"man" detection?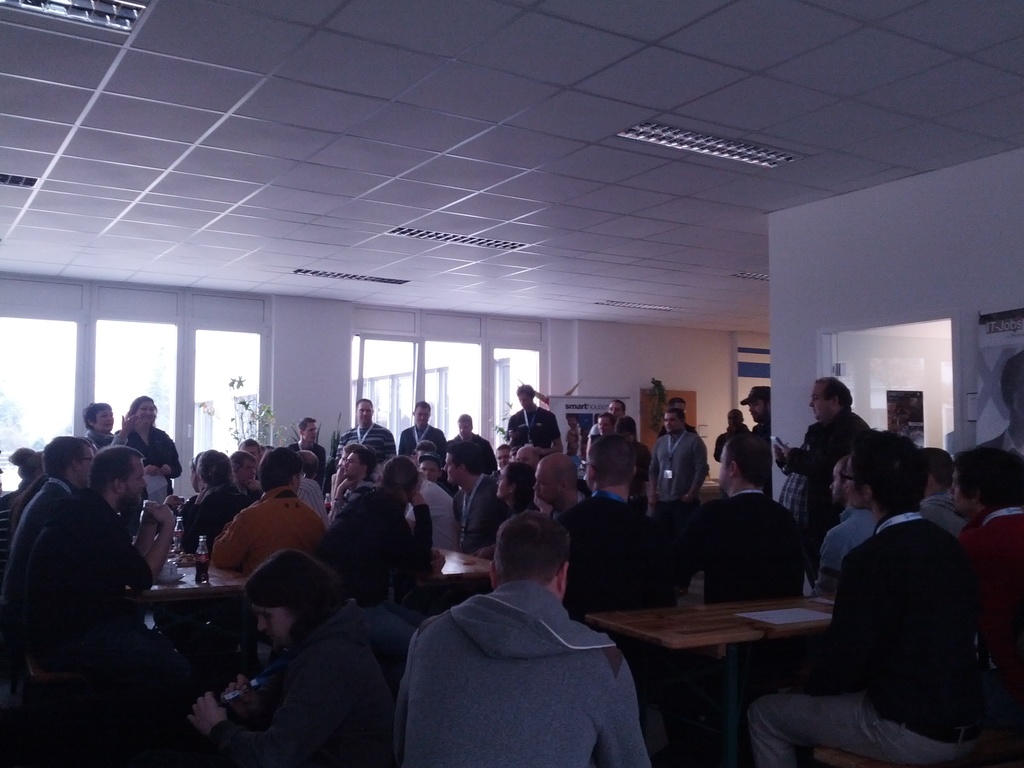
(x1=646, y1=410, x2=710, y2=535)
